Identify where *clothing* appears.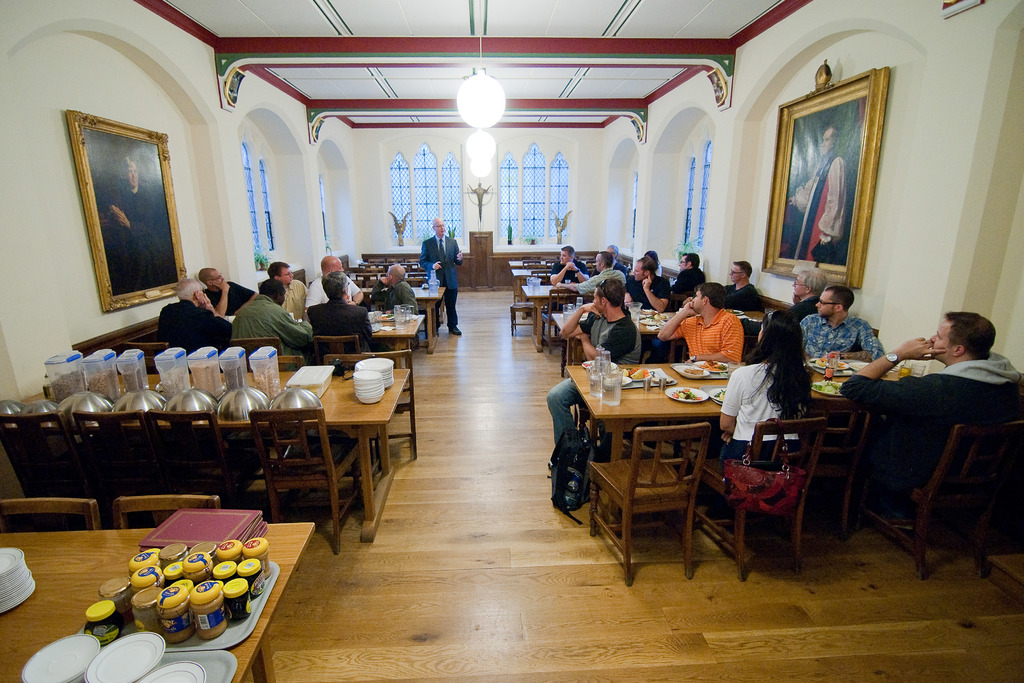
Appears at [x1=727, y1=284, x2=761, y2=309].
